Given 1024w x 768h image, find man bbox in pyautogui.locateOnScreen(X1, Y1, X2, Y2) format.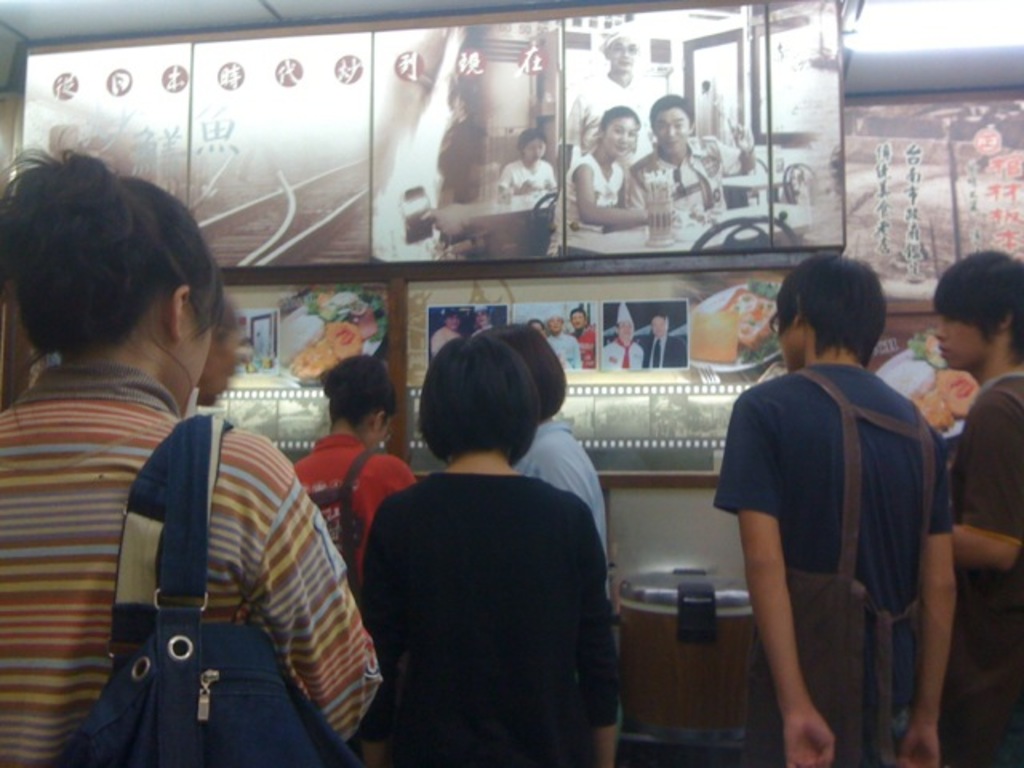
pyautogui.locateOnScreen(603, 304, 643, 373).
